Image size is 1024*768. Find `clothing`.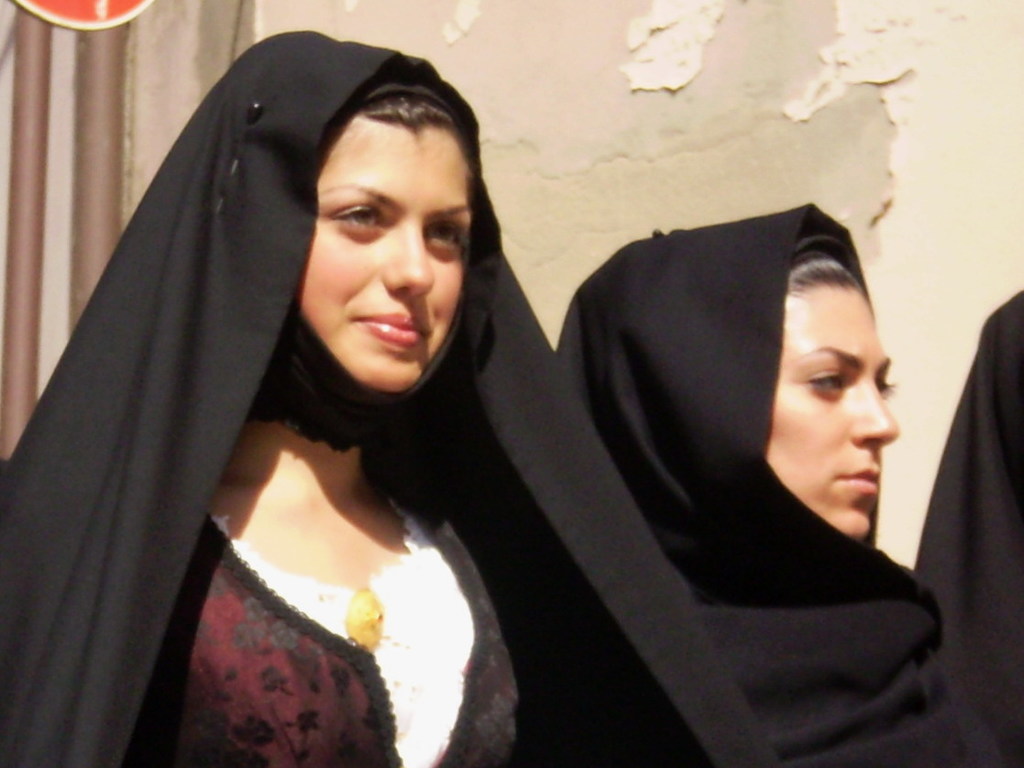
(26, 68, 642, 767).
